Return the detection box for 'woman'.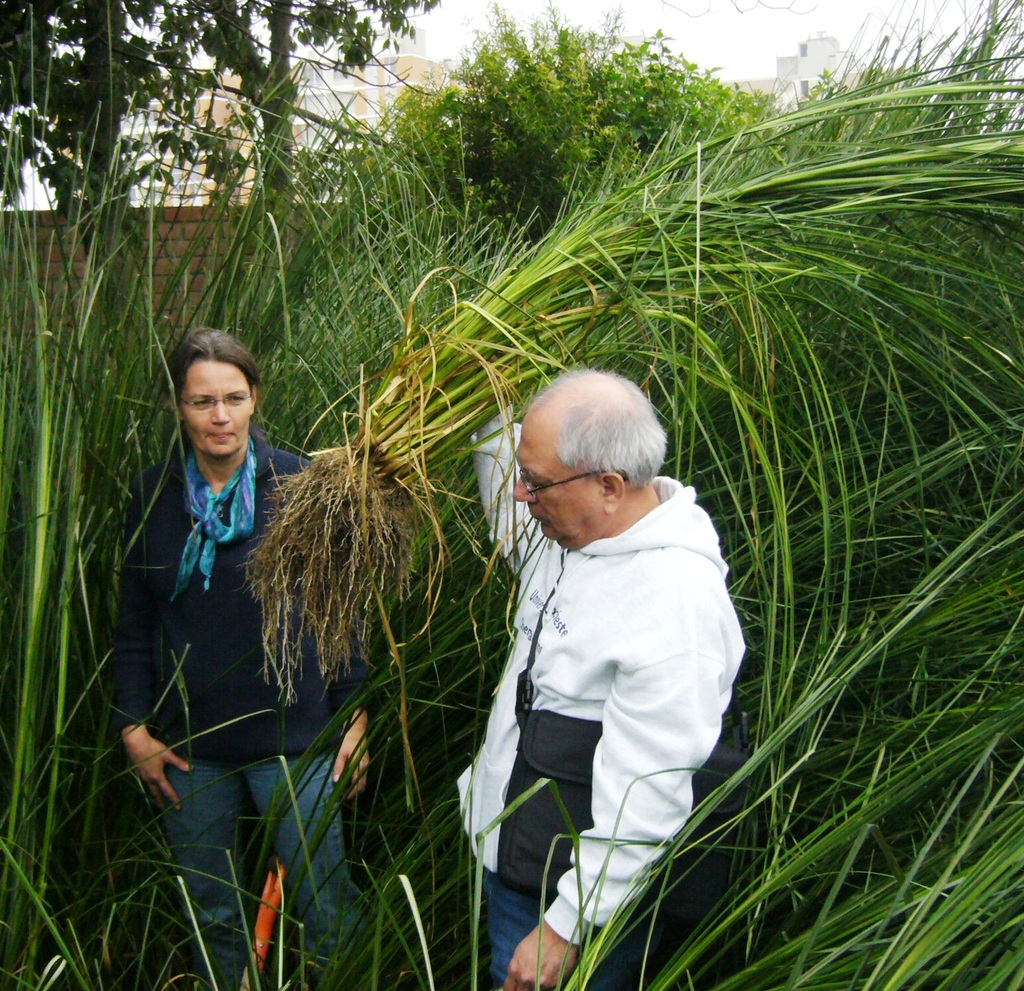
l=102, t=299, r=320, b=914.
